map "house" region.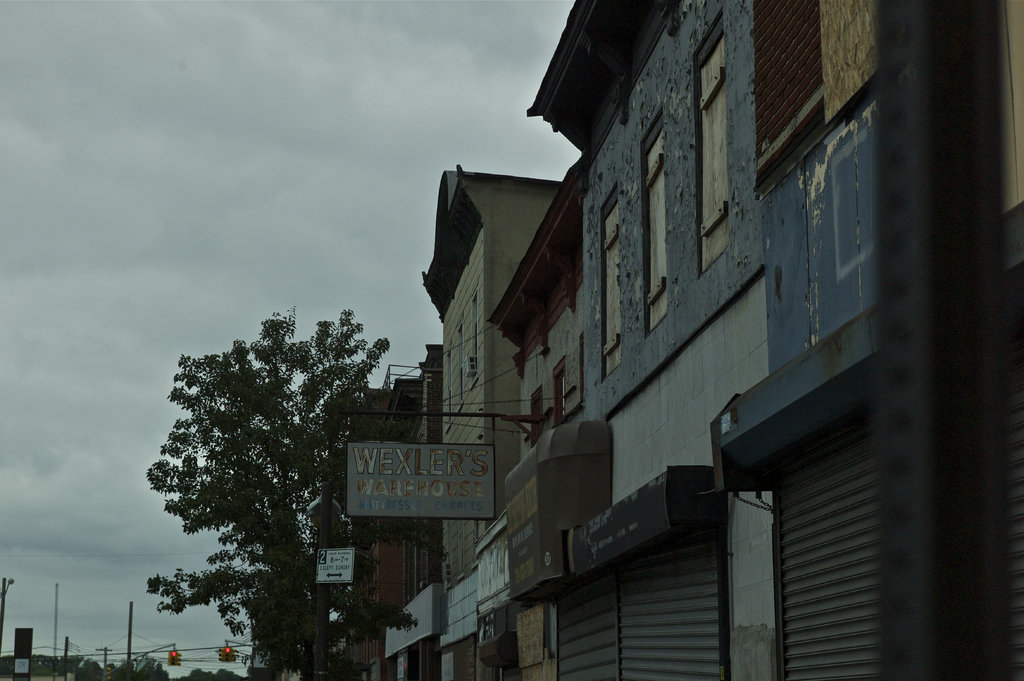
Mapped to (341, 342, 450, 680).
